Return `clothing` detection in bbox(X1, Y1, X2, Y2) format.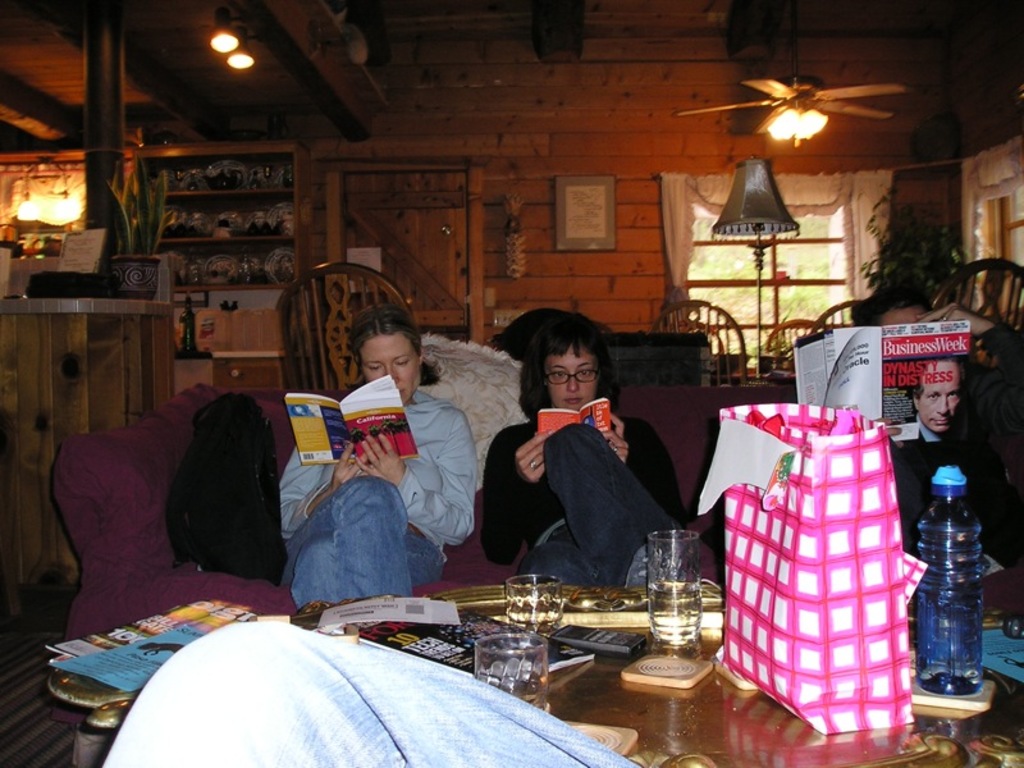
bbox(886, 329, 1023, 577).
